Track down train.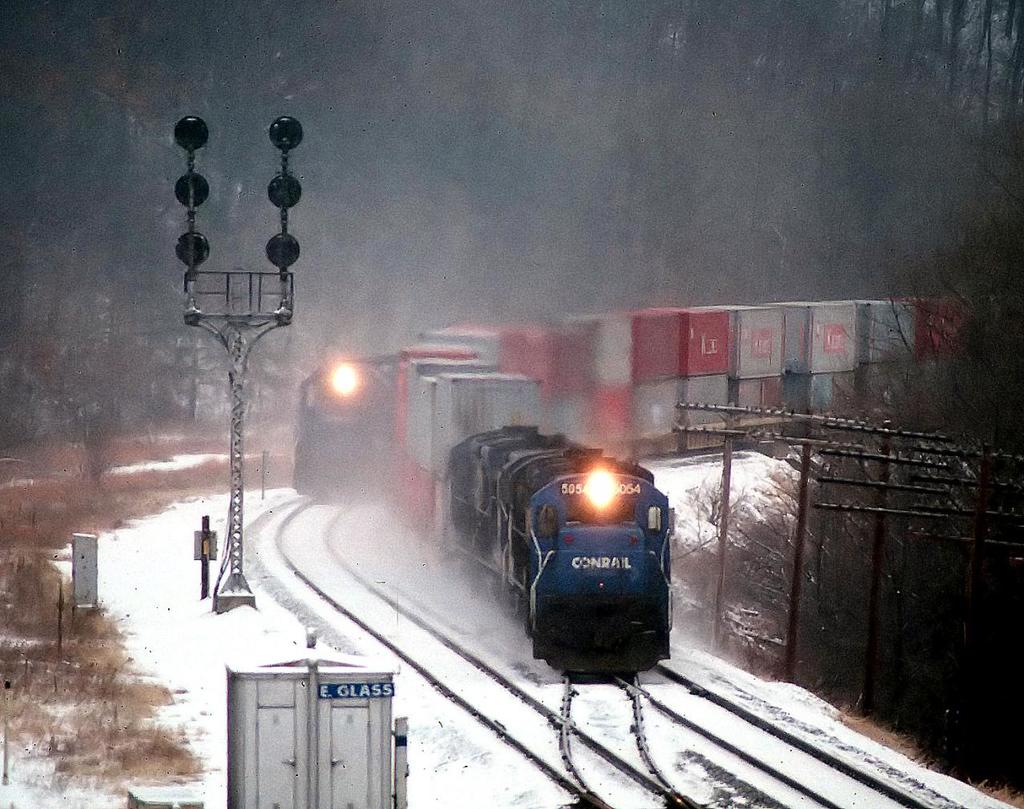
Tracked to 290/356/396/505.
